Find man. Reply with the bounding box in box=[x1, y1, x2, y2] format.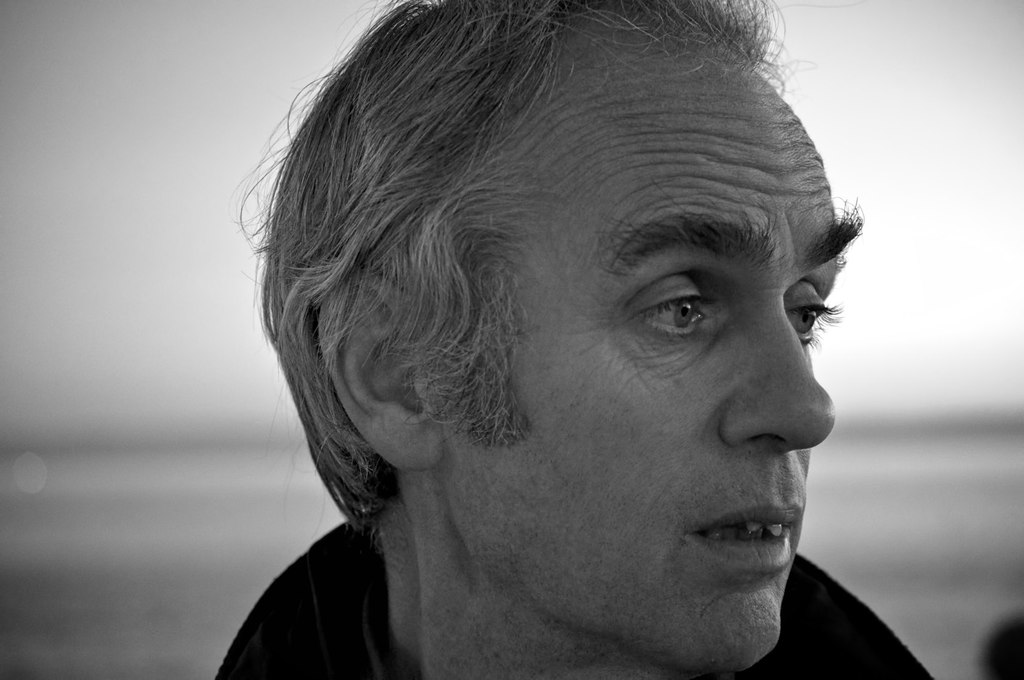
box=[205, 0, 951, 679].
